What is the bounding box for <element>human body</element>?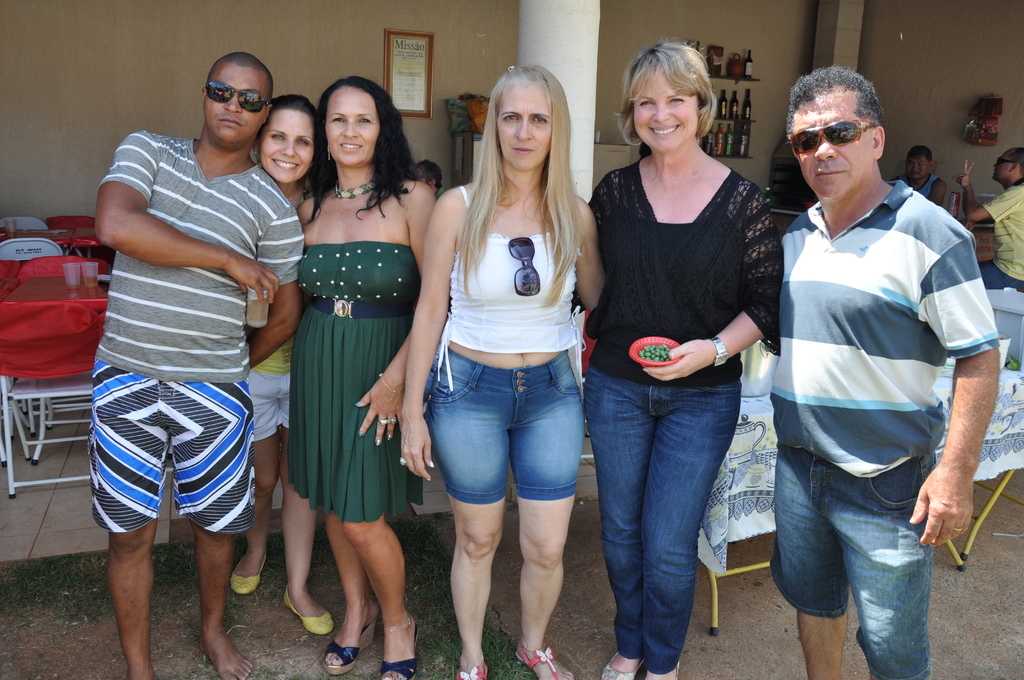
771, 60, 1009, 678.
